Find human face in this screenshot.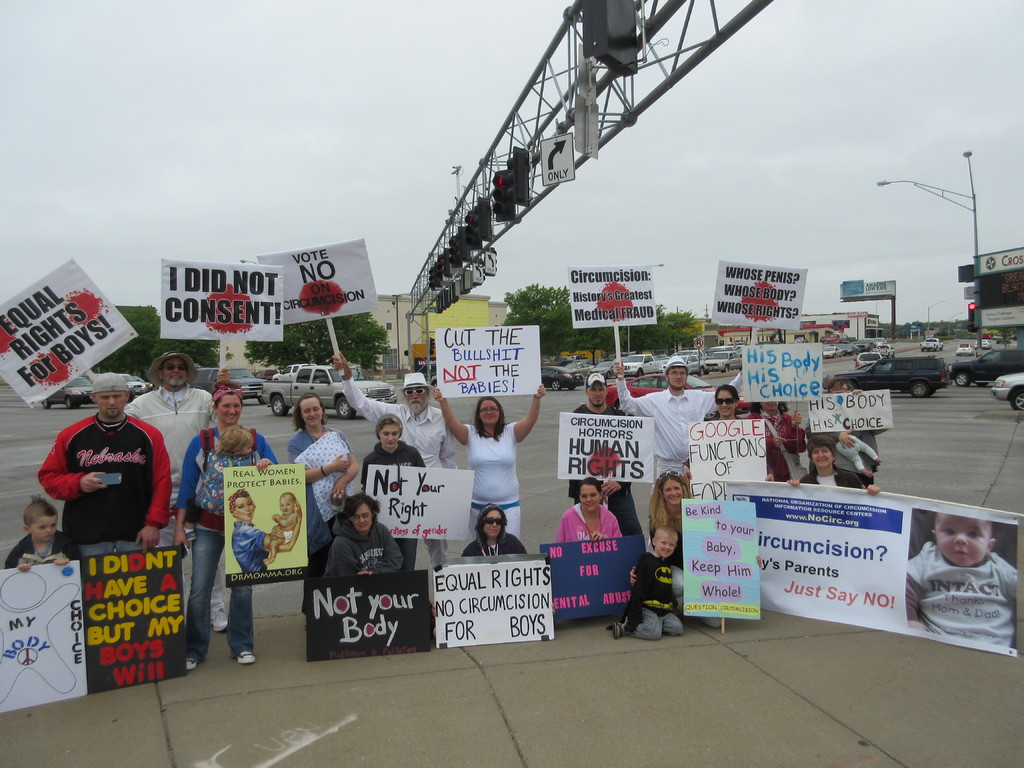
The bounding box for human face is [left=234, top=492, right=255, bottom=519].
